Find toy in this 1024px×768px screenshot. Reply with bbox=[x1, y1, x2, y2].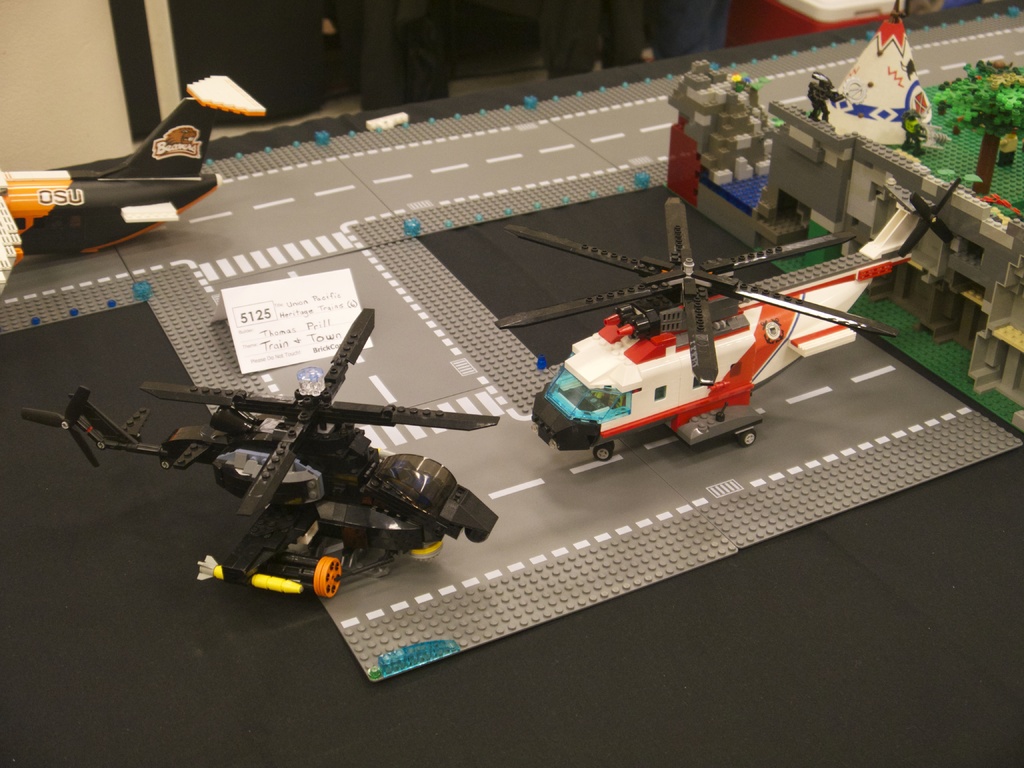
bbox=[0, 76, 267, 269].
